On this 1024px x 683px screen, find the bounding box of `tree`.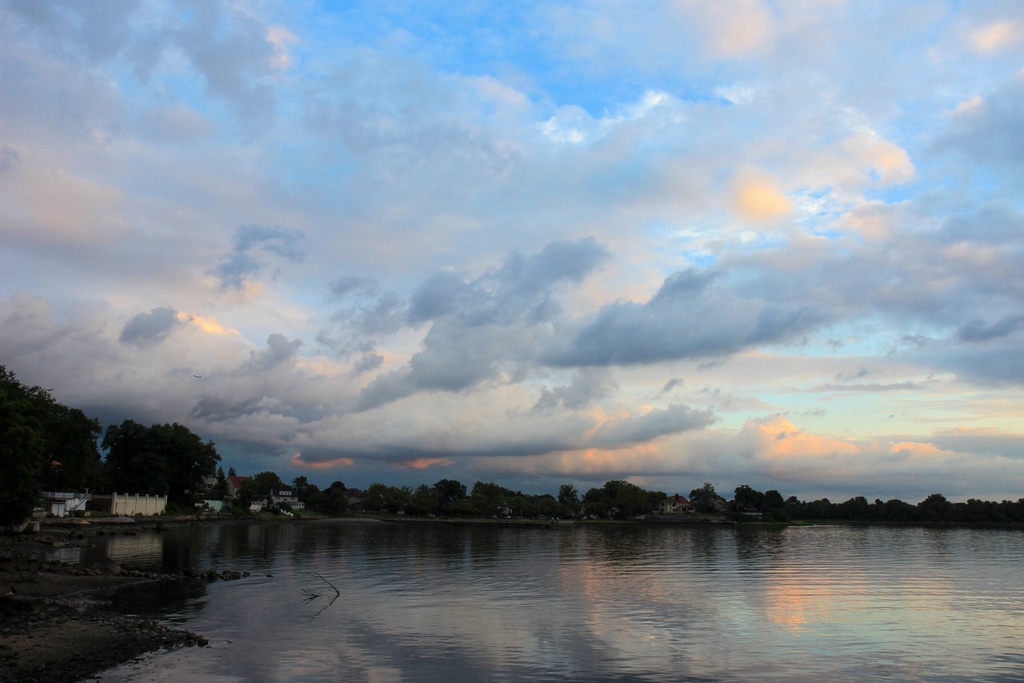
Bounding box: crop(783, 494, 802, 523).
